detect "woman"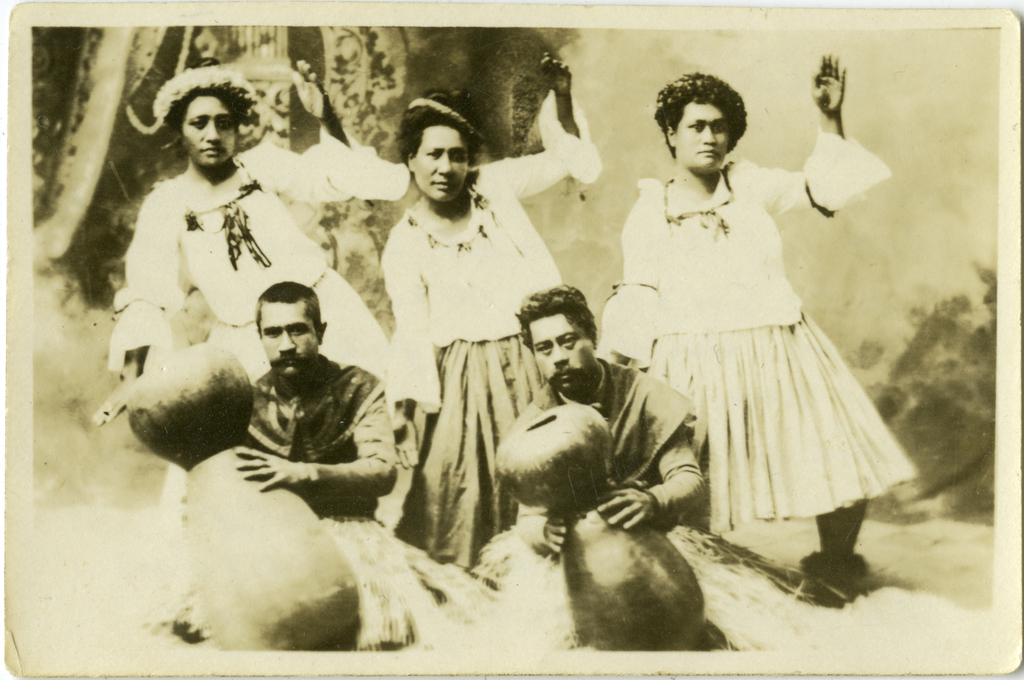
(90, 60, 409, 530)
